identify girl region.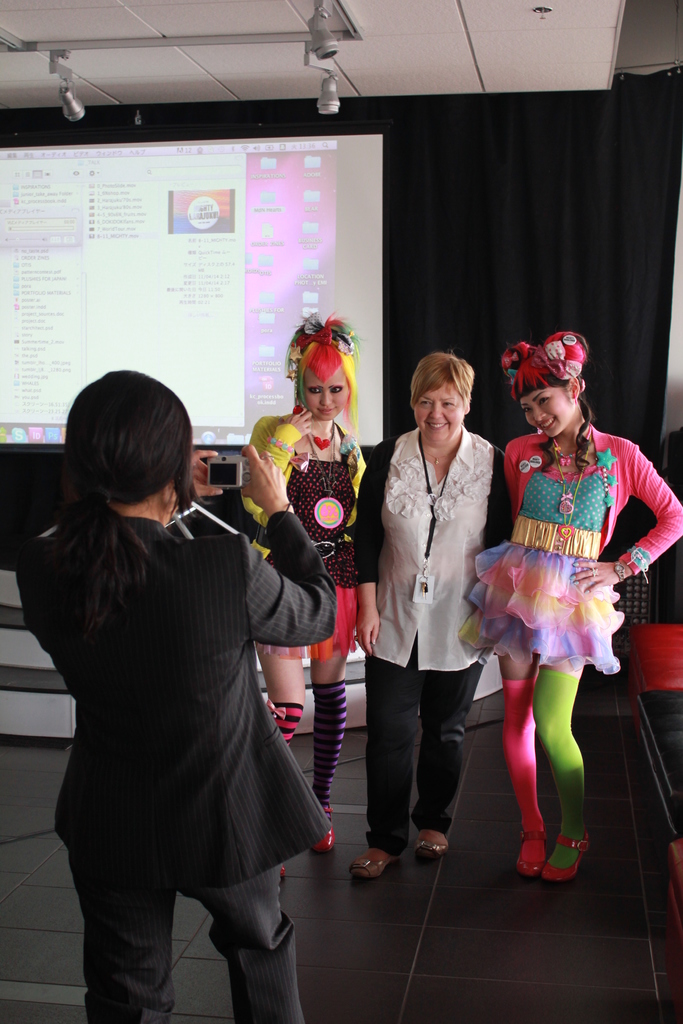
Region: rect(238, 321, 373, 881).
